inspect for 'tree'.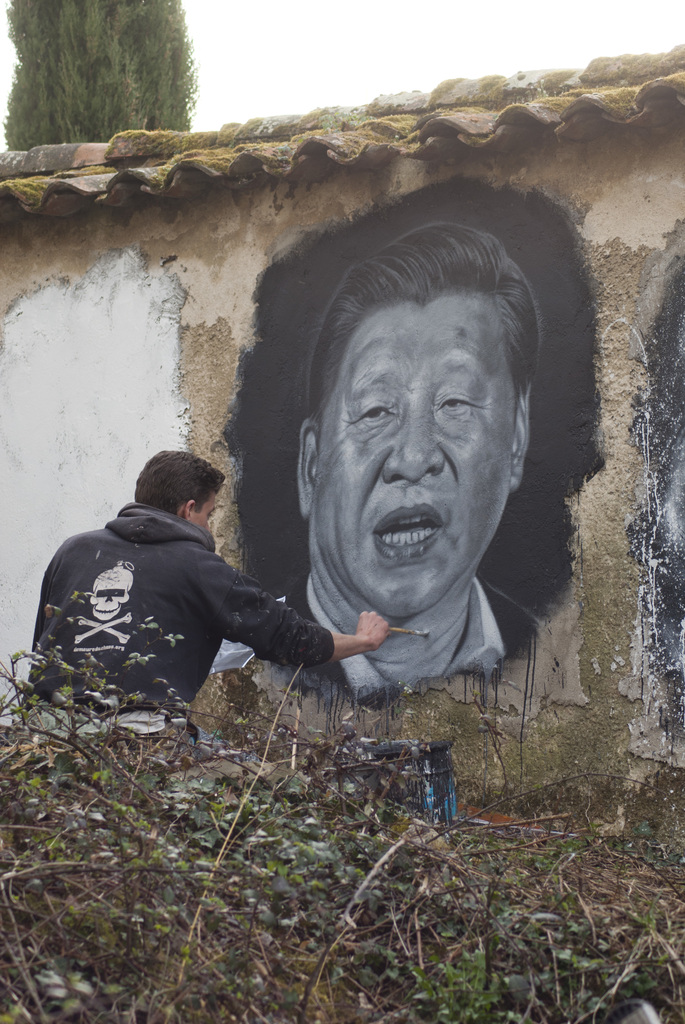
Inspection: [left=12, top=10, right=223, bottom=124].
